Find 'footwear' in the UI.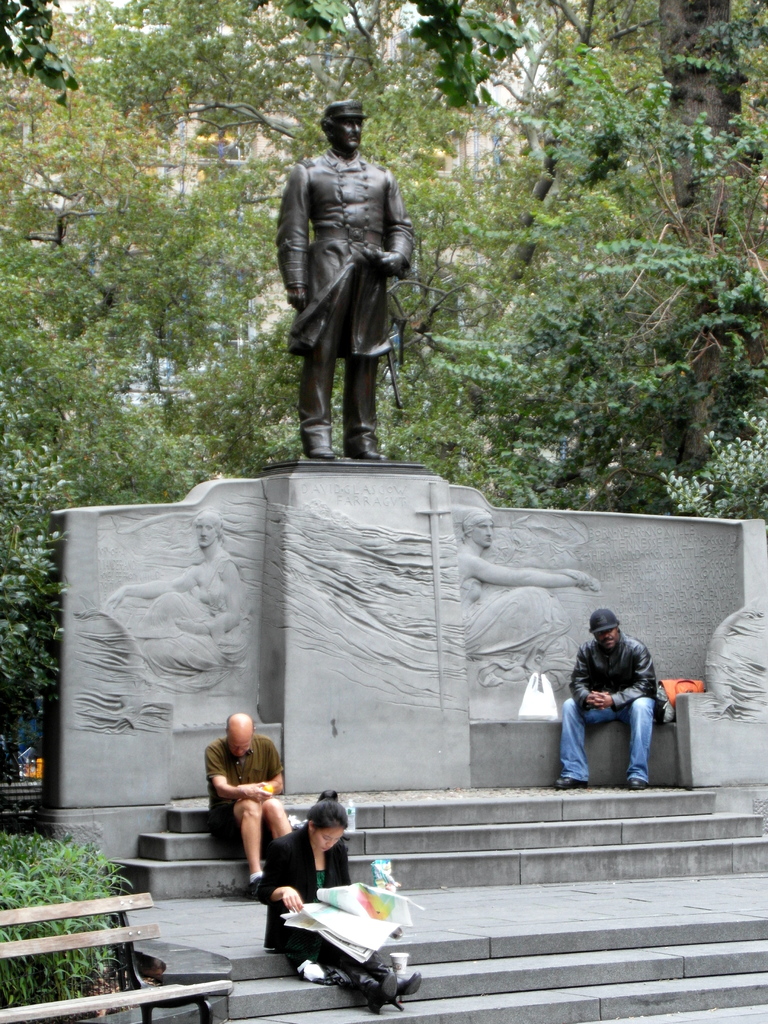
UI element at BBox(628, 775, 650, 791).
